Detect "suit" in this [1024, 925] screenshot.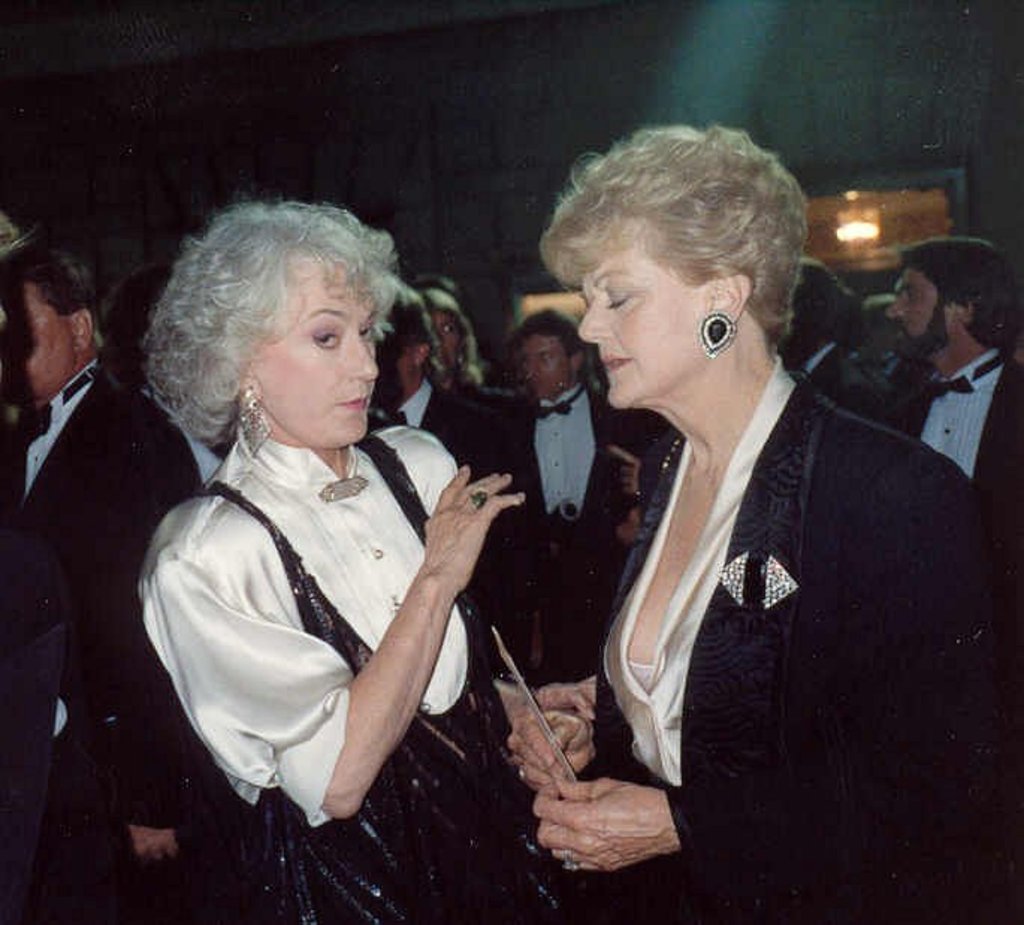
Detection: (left=798, top=342, right=906, bottom=436).
